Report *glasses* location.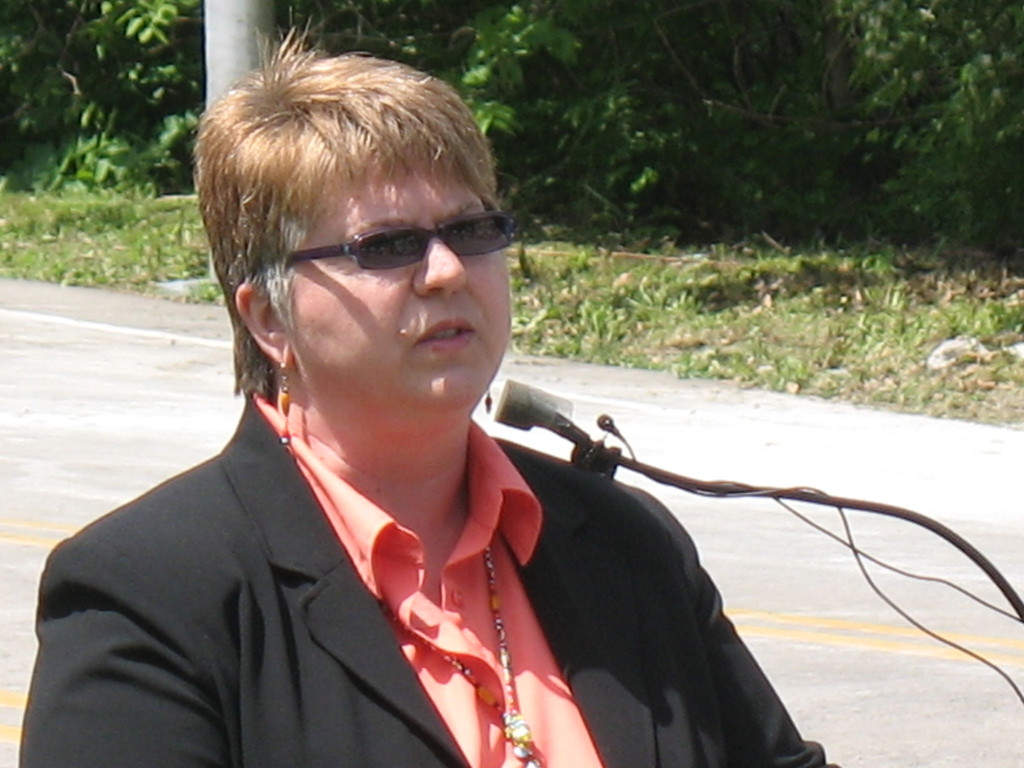
Report: l=237, t=204, r=514, b=303.
